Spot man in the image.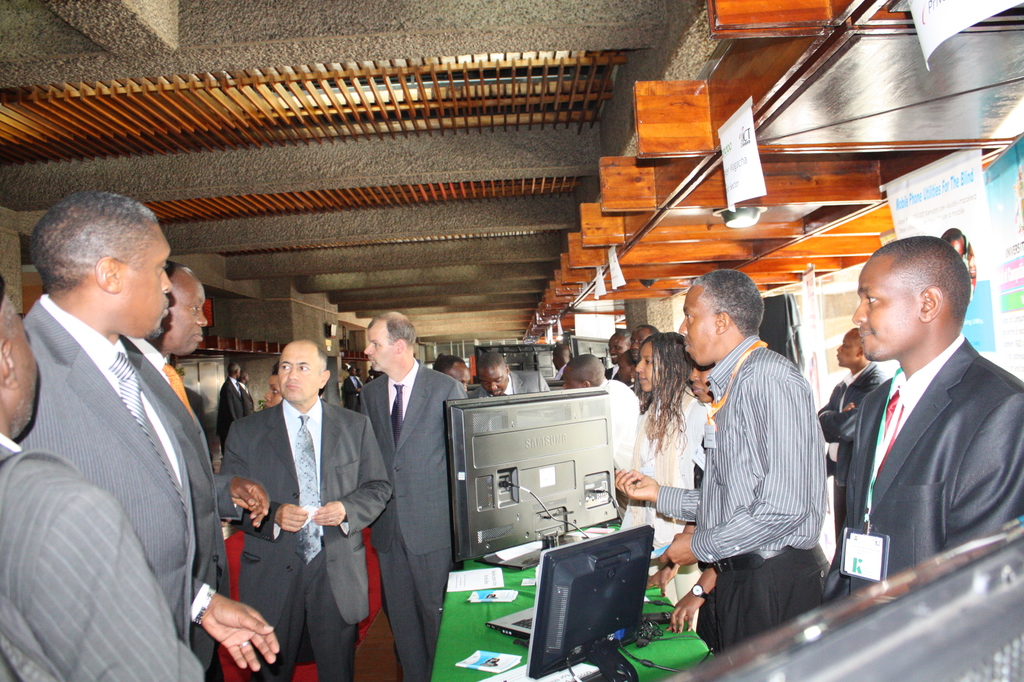
man found at [x1=473, y1=350, x2=553, y2=399].
